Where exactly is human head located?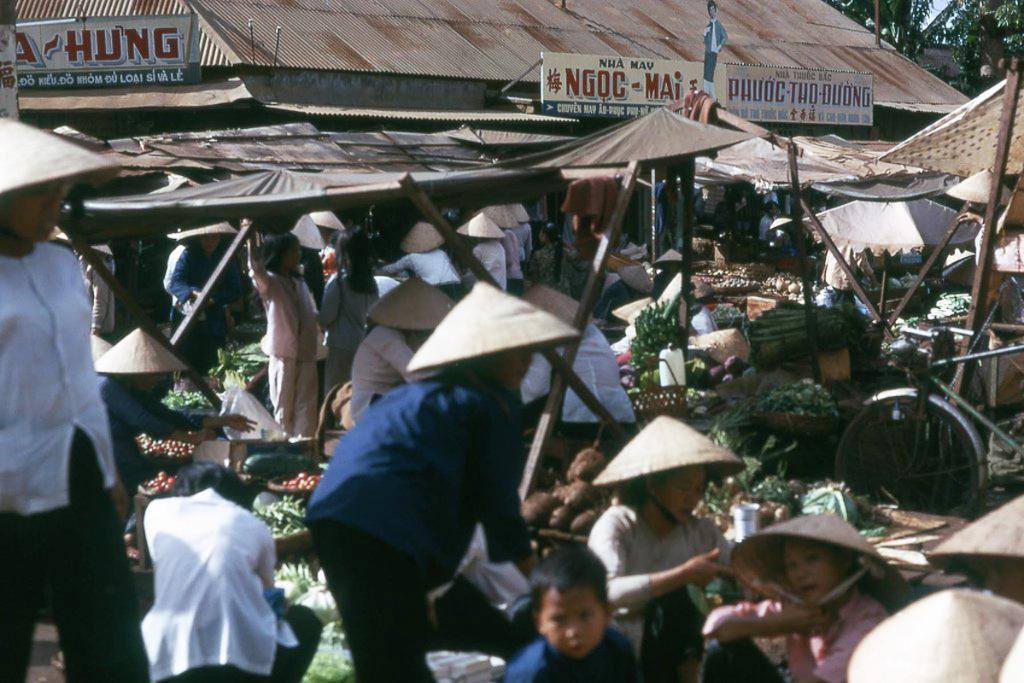
Its bounding box is x1=188 y1=219 x2=230 y2=256.
